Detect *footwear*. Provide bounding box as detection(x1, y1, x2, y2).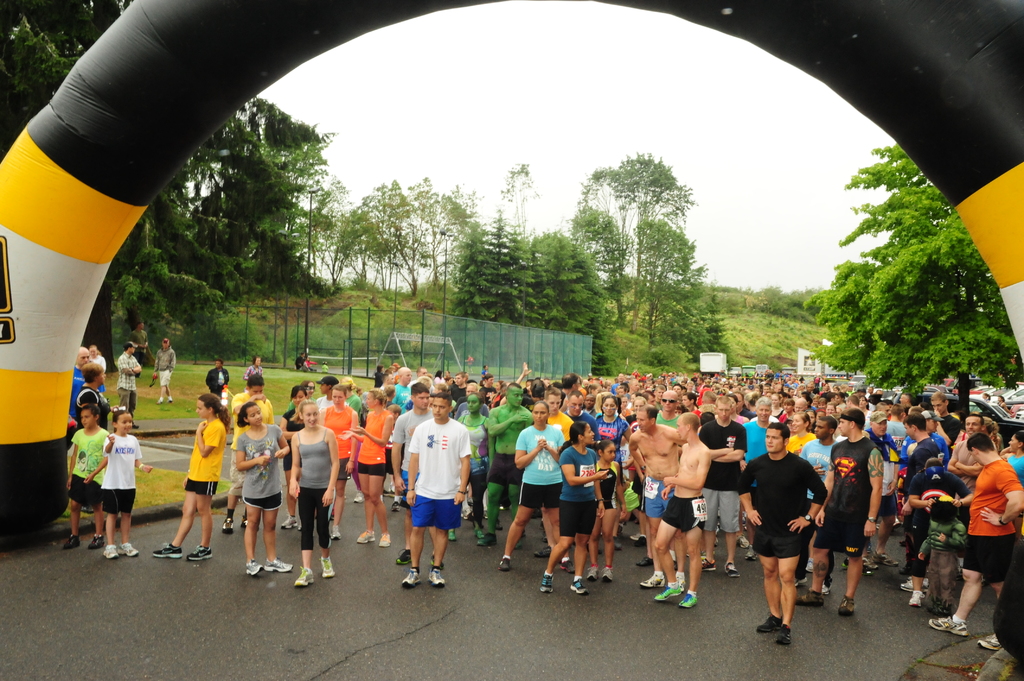
detection(92, 531, 106, 549).
